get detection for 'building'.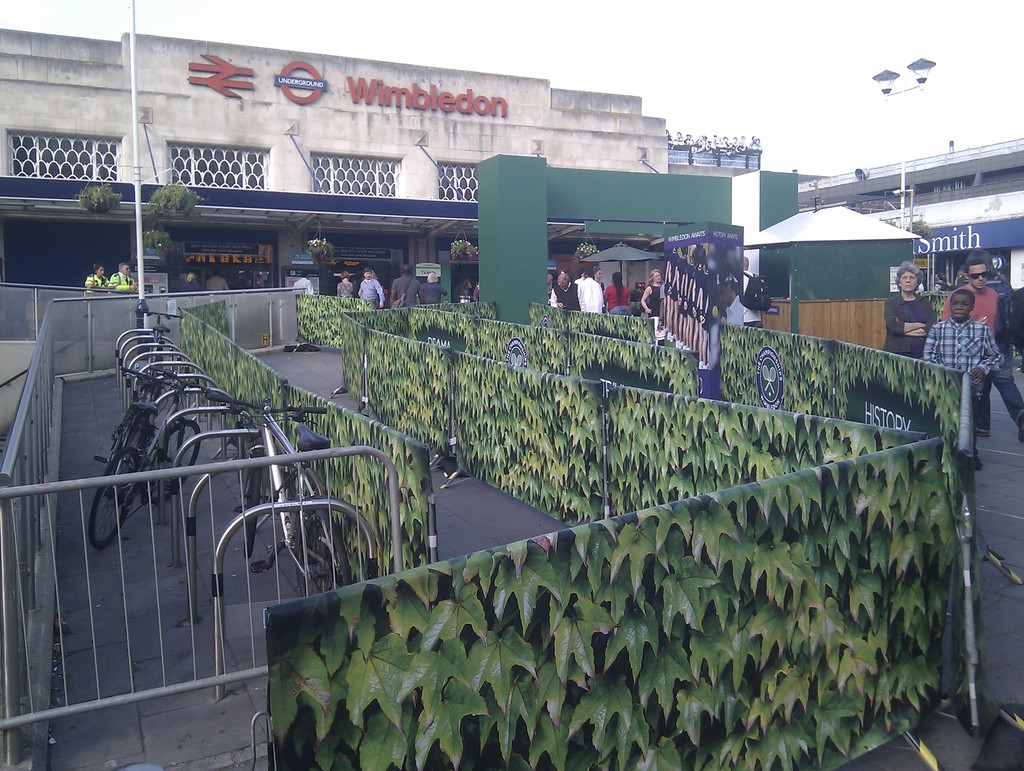
Detection: bbox=[806, 137, 1022, 327].
